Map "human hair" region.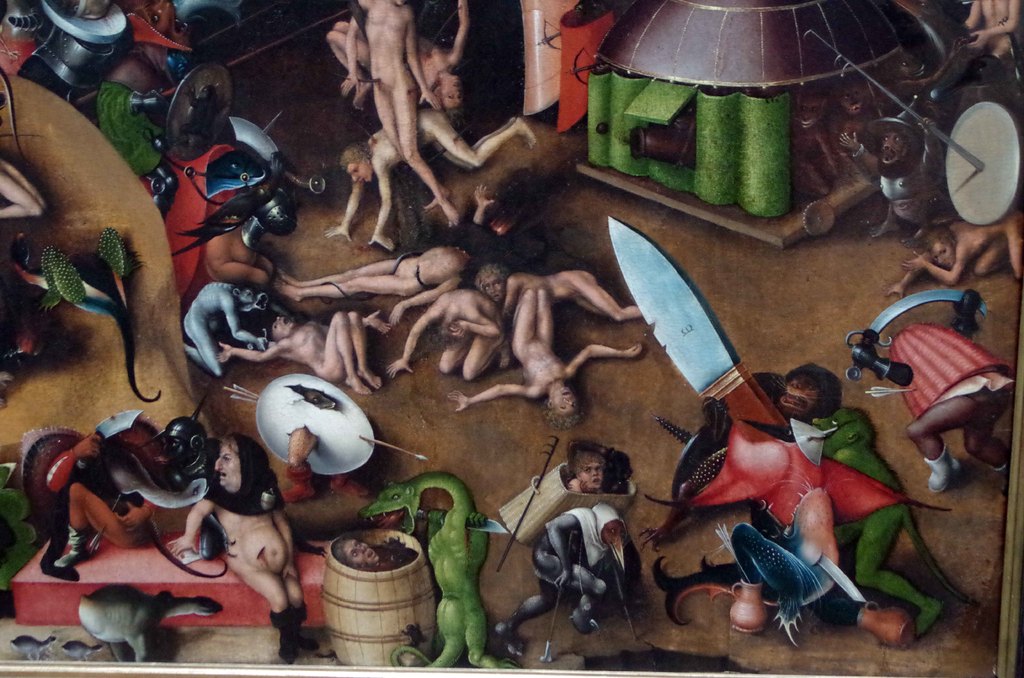
Mapped to box(472, 263, 504, 289).
